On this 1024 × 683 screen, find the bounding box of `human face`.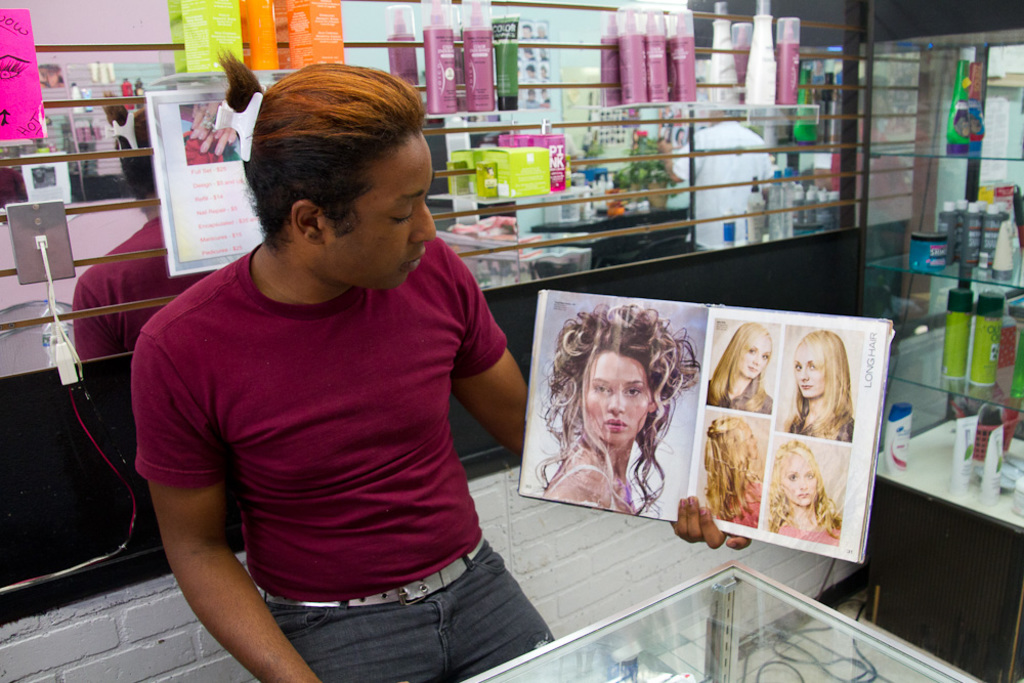
Bounding box: <region>319, 133, 439, 289</region>.
